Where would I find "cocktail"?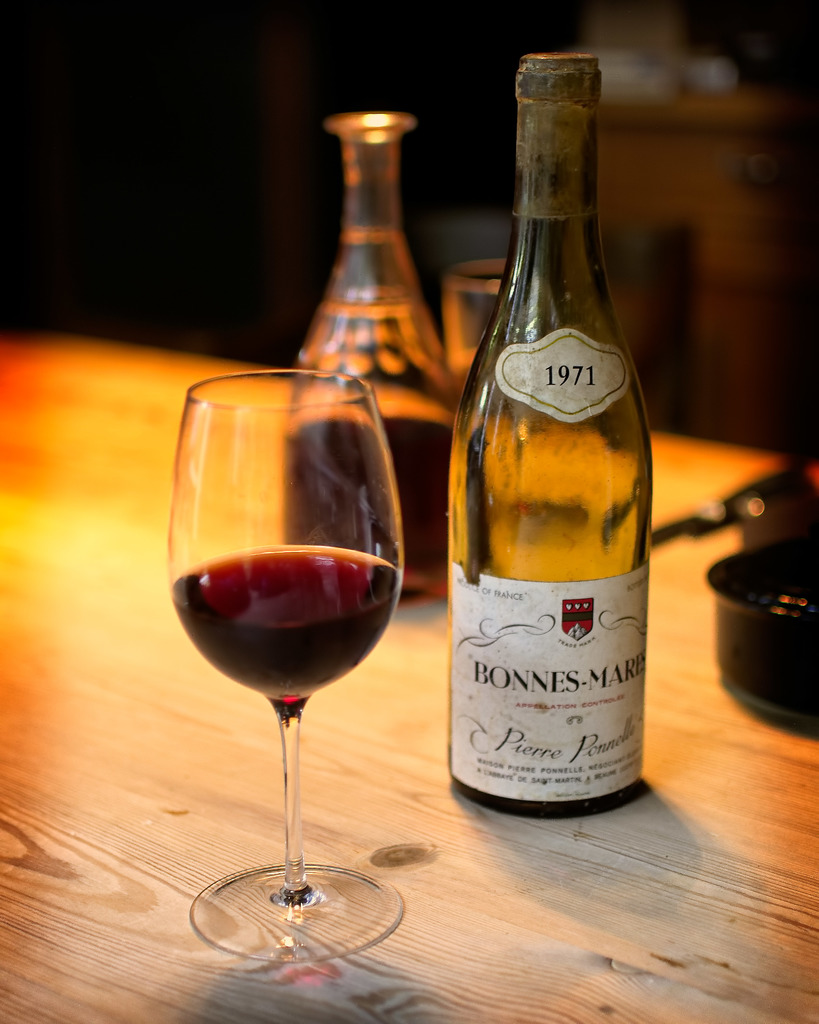
At bbox=[170, 373, 403, 964].
